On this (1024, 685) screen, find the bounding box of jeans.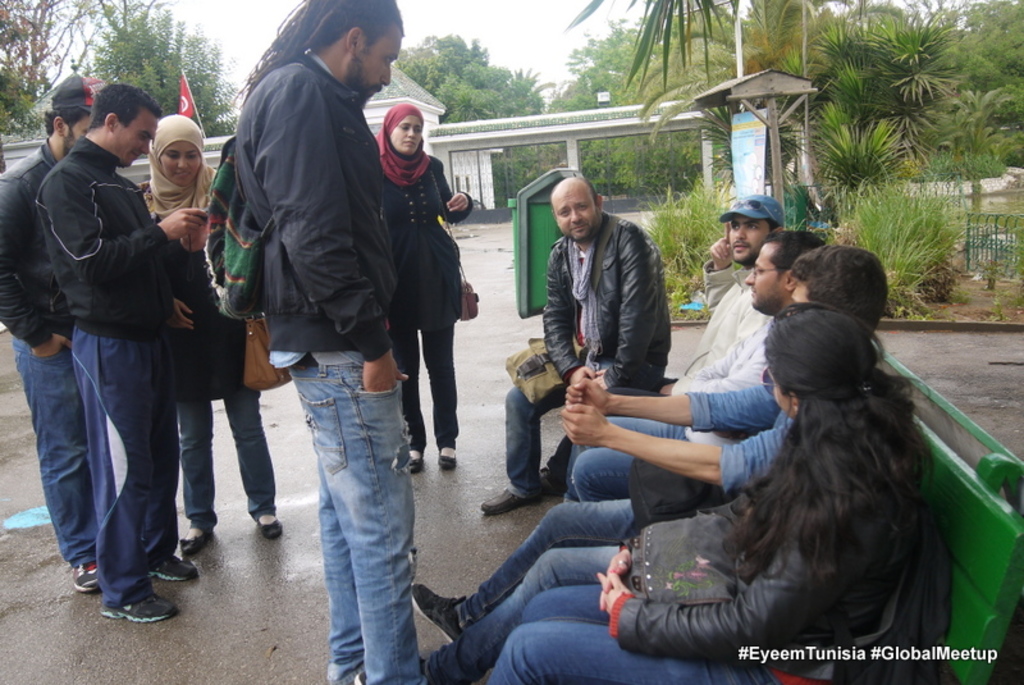
Bounding box: 508/387/570/484.
